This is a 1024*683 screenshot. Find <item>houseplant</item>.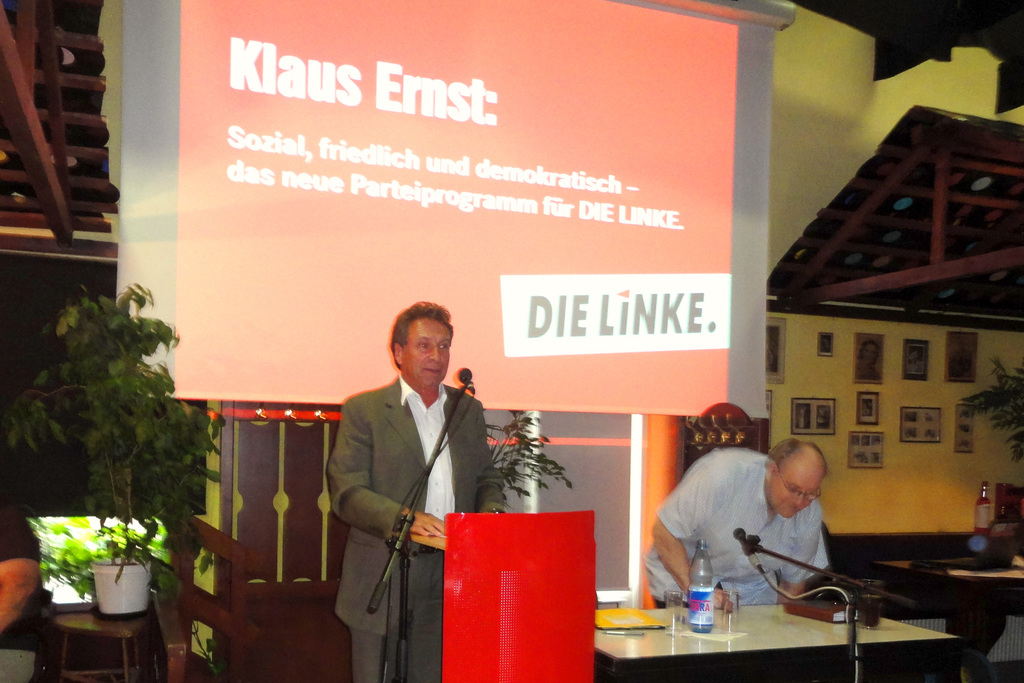
Bounding box: 957 353 1020 458.
